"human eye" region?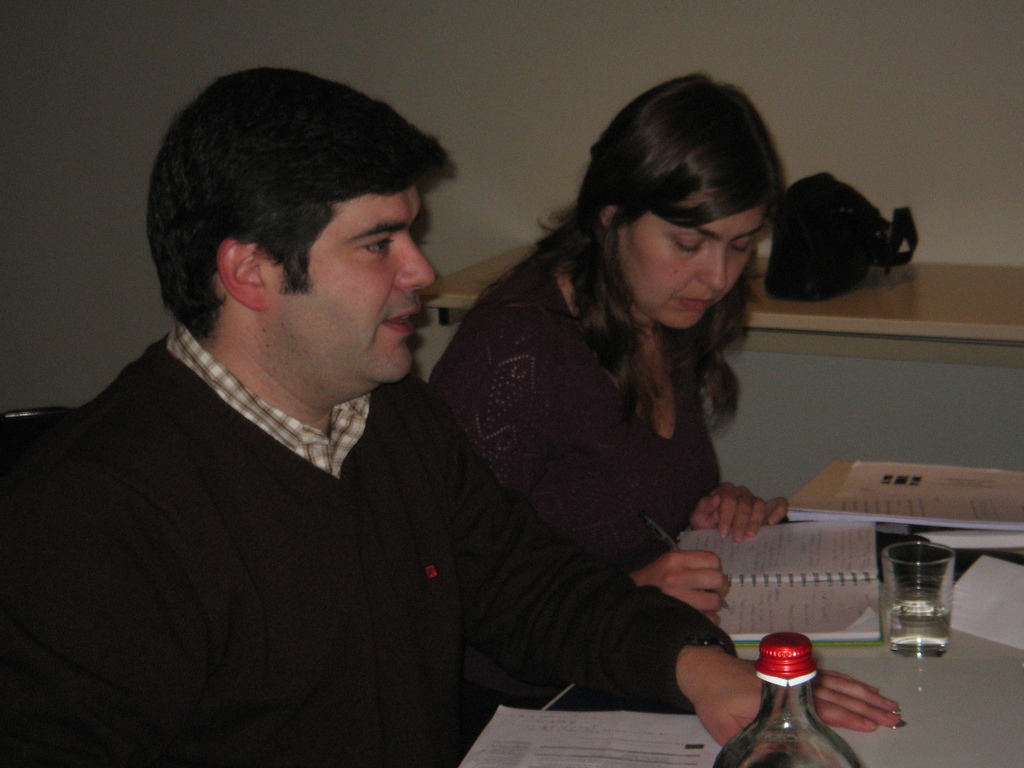
[left=353, top=233, right=397, bottom=262]
